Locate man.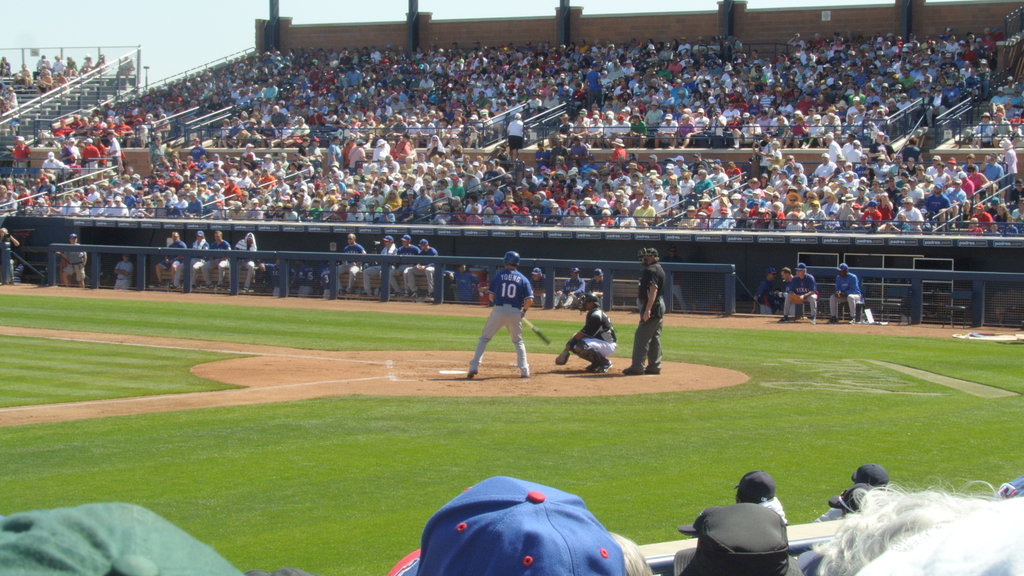
Bounding box: 675 154 688 173.
